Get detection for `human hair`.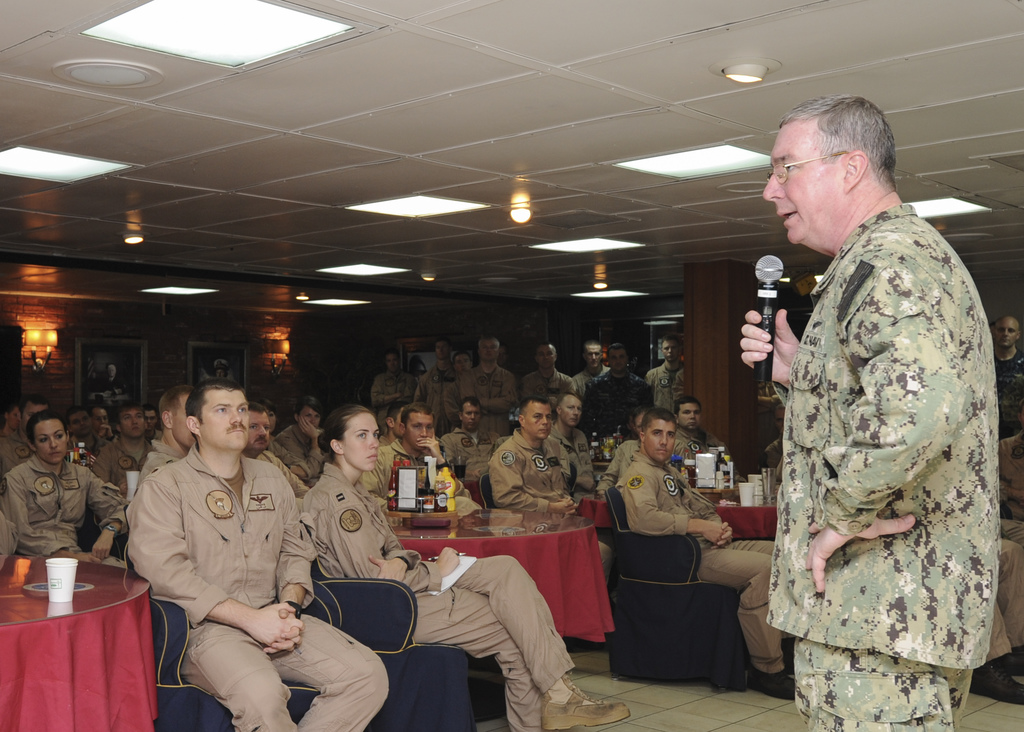
Detection: 641 409 680 428.
